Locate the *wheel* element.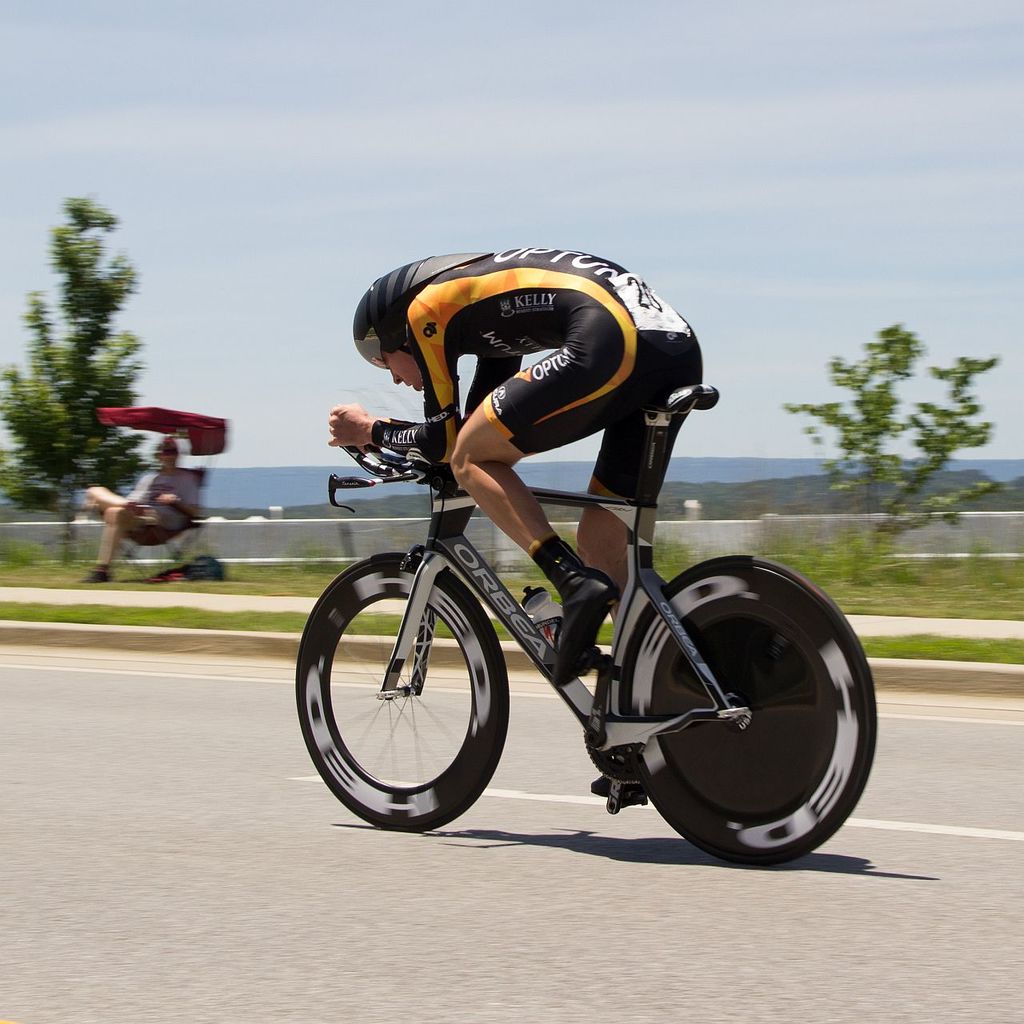
Element bbox: (292,562,510,830).
